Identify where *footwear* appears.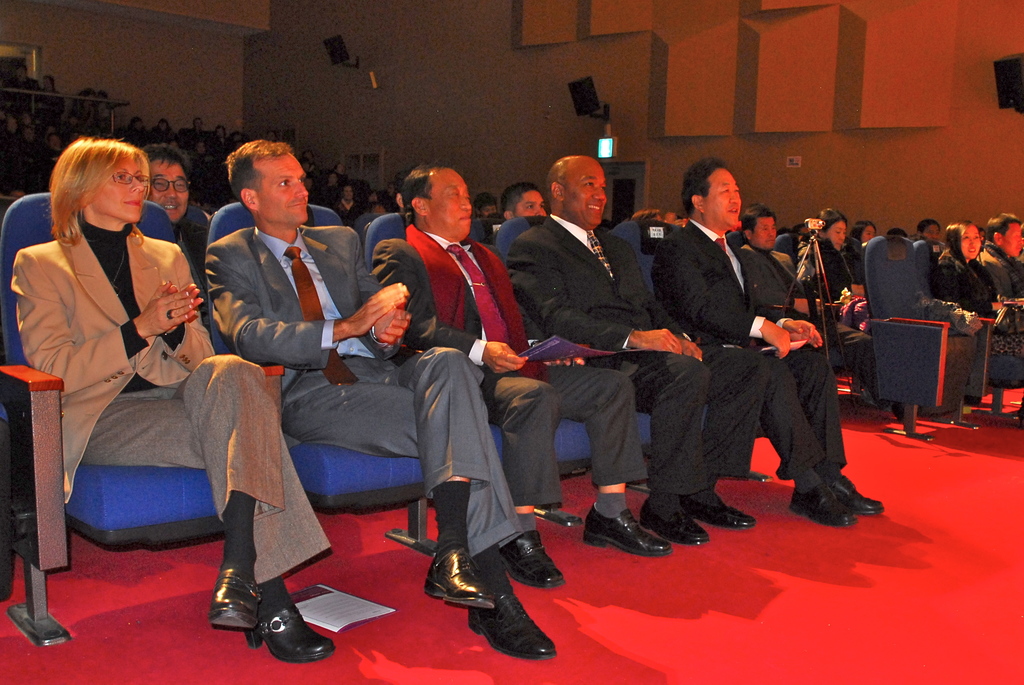
Appears at [678, 489, 755, 526].
